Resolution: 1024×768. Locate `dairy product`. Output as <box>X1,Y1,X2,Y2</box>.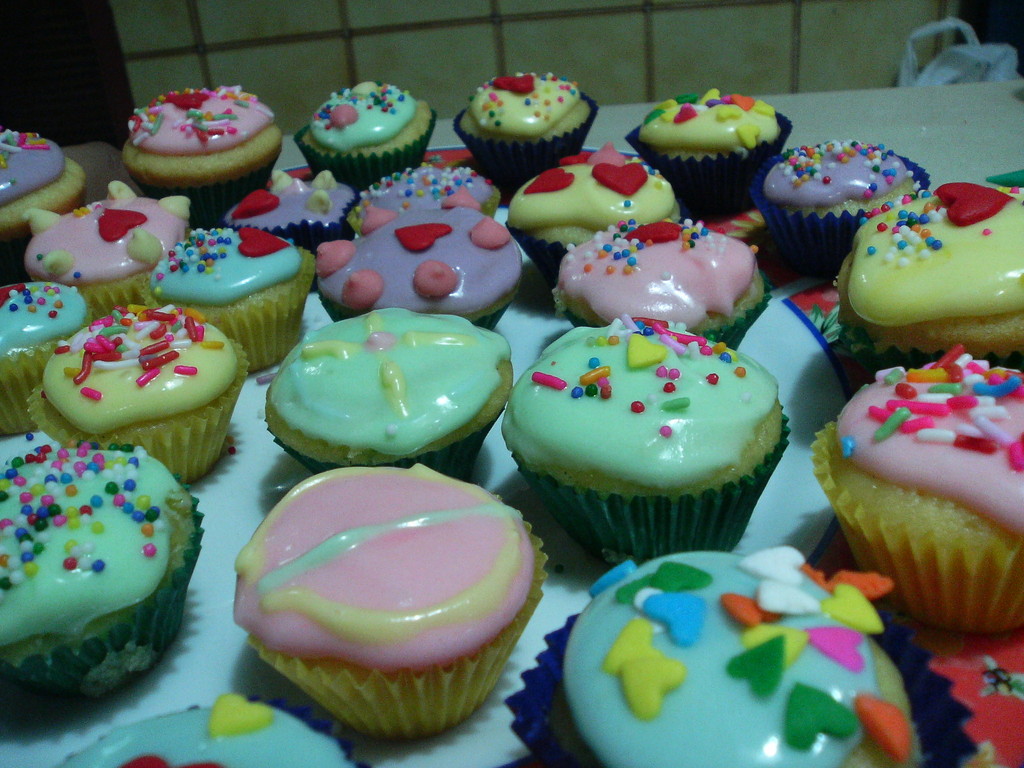
<box>474,73,570,142</box>.
